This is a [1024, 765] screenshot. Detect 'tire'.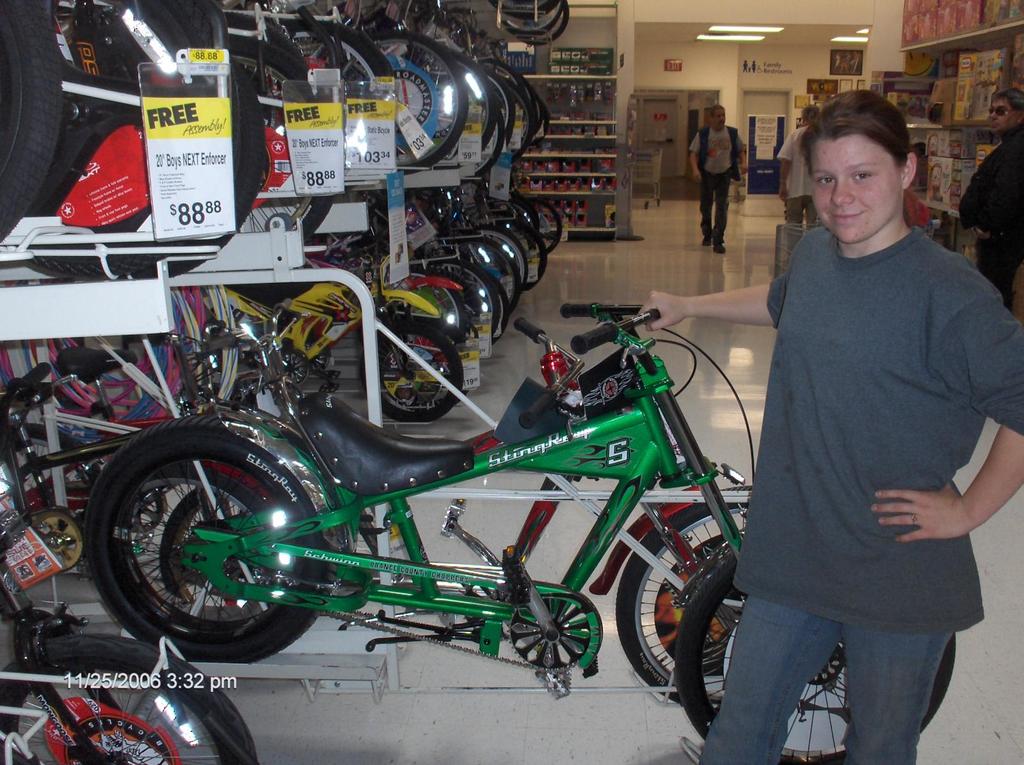
rect(614, 498, 751, 707).
